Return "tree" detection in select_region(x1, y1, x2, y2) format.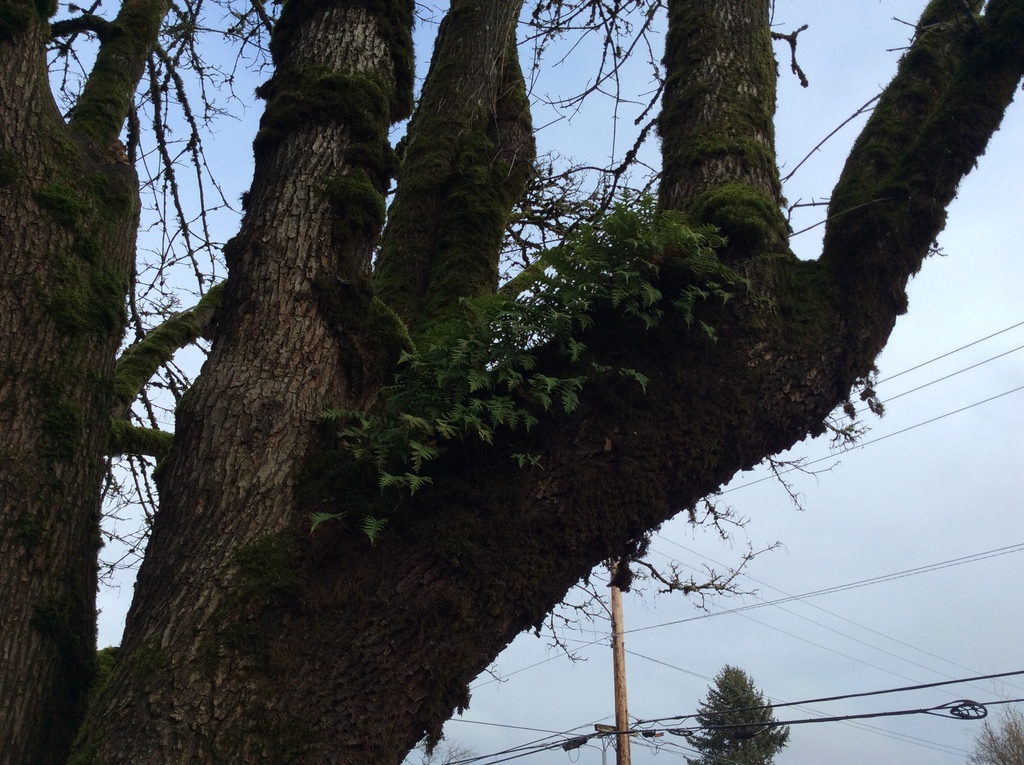
select_region(680, 659, 787, 764).
